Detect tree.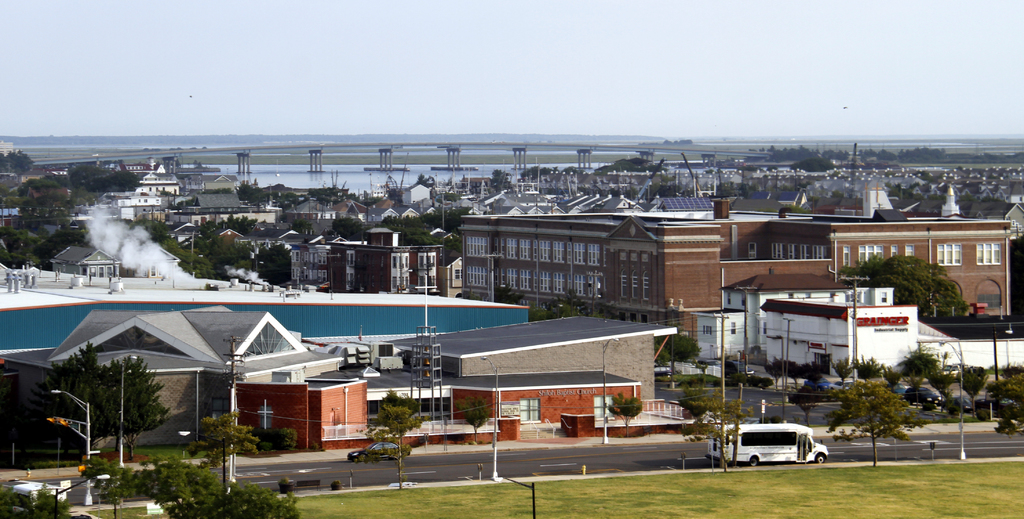
Detected at [0,489,90,518].
